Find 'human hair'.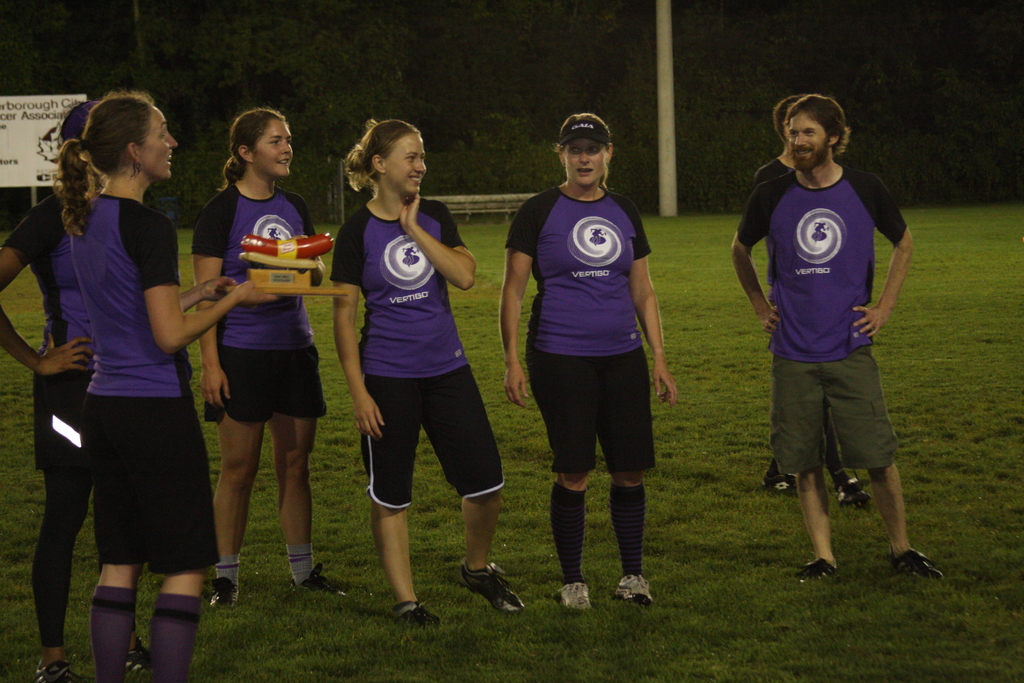
[218,110,280,194].
